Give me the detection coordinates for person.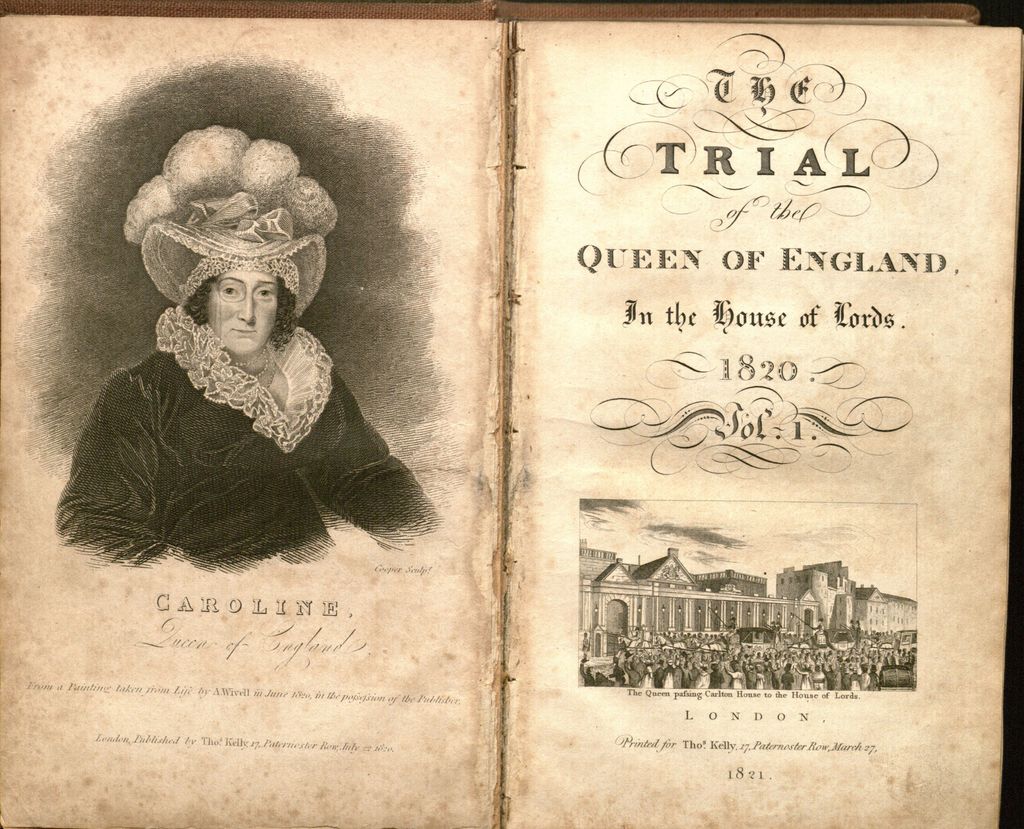
x1=52 y1=254 x2=442 y2=573.
